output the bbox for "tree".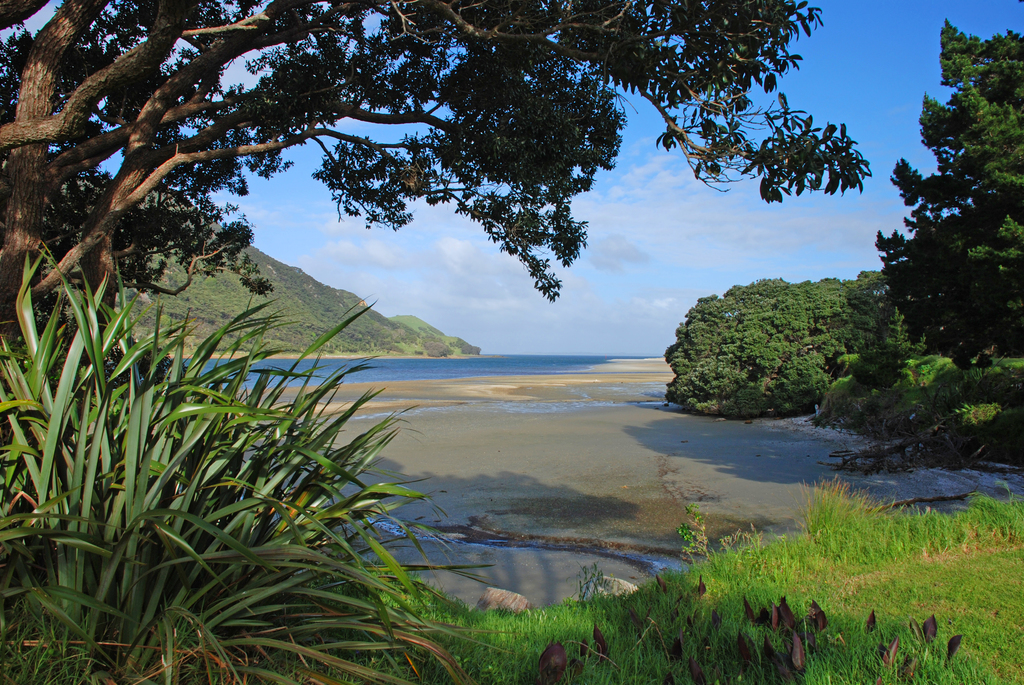
box(871, 8, 1023, 381).
